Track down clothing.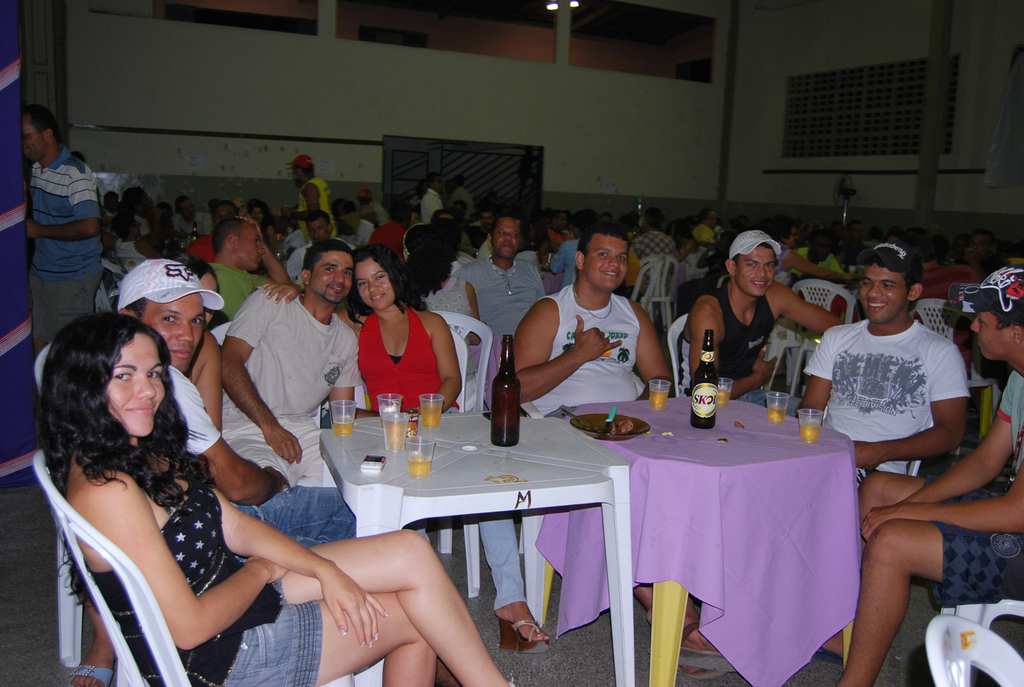
Tracked to (691,312,808,433).
